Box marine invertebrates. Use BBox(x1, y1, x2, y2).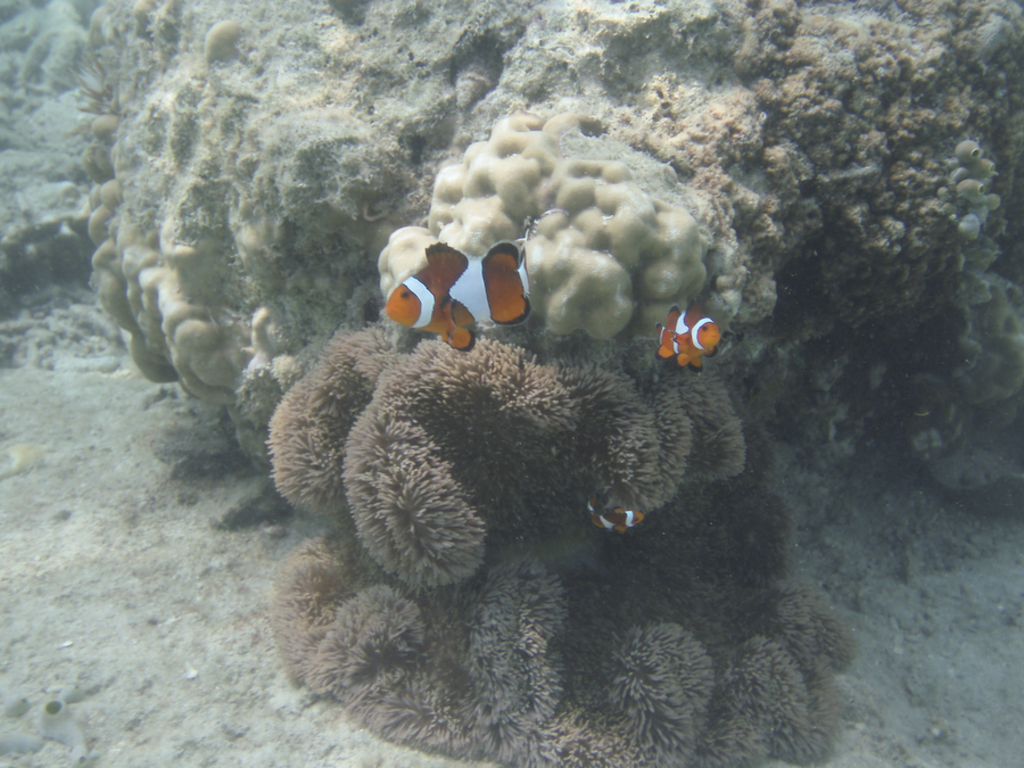
BBox(616, 66, 774, 199).
